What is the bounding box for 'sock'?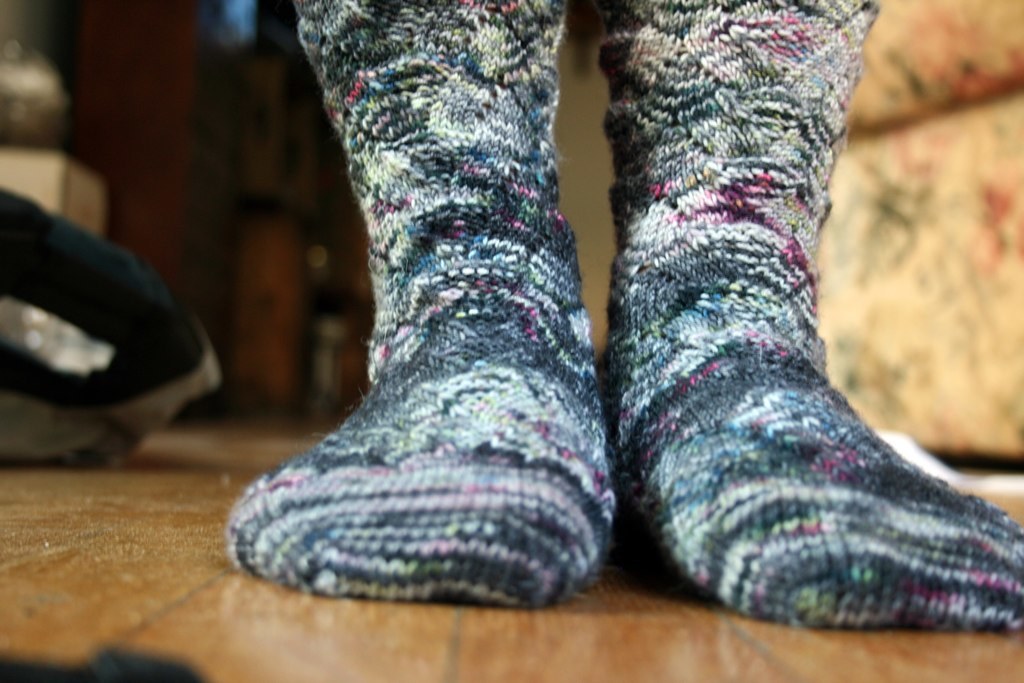
<bbox>218, 0, 611, 607</bbox>.
